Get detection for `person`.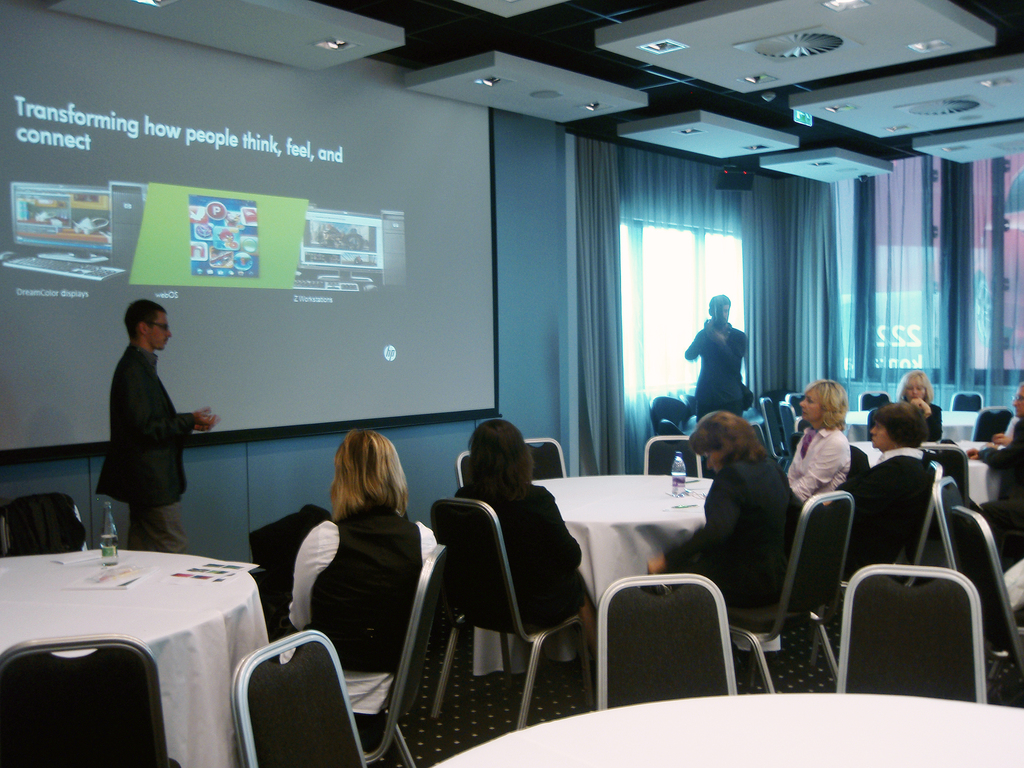
Detection: left=97, top=301, right=220, bottom=553.
